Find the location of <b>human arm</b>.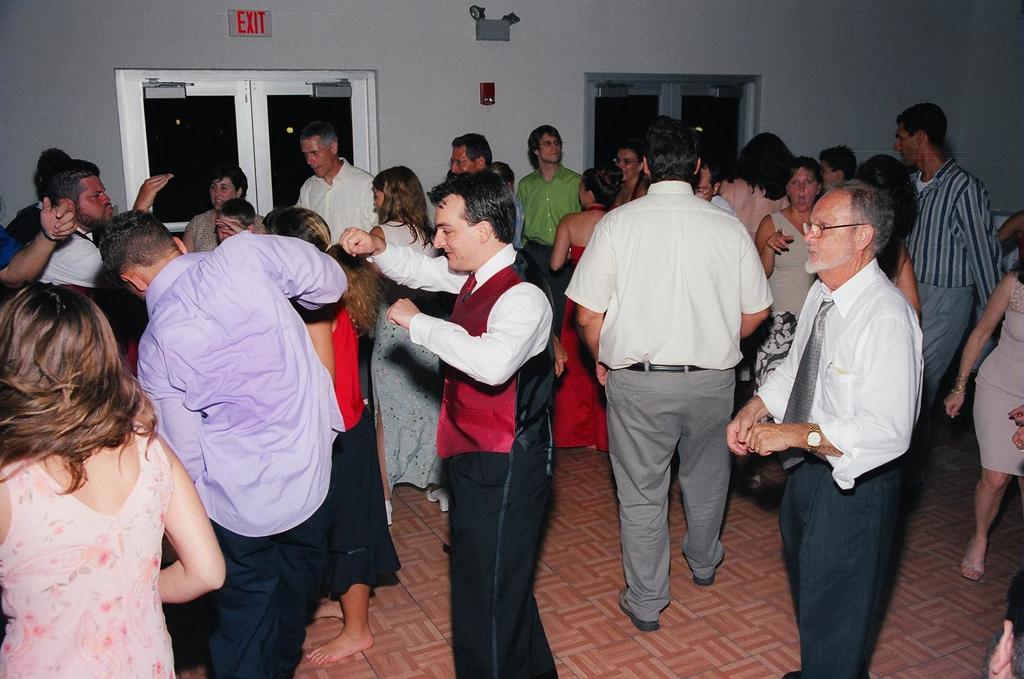
Location: bbox=(294, 186, 307, 208).
